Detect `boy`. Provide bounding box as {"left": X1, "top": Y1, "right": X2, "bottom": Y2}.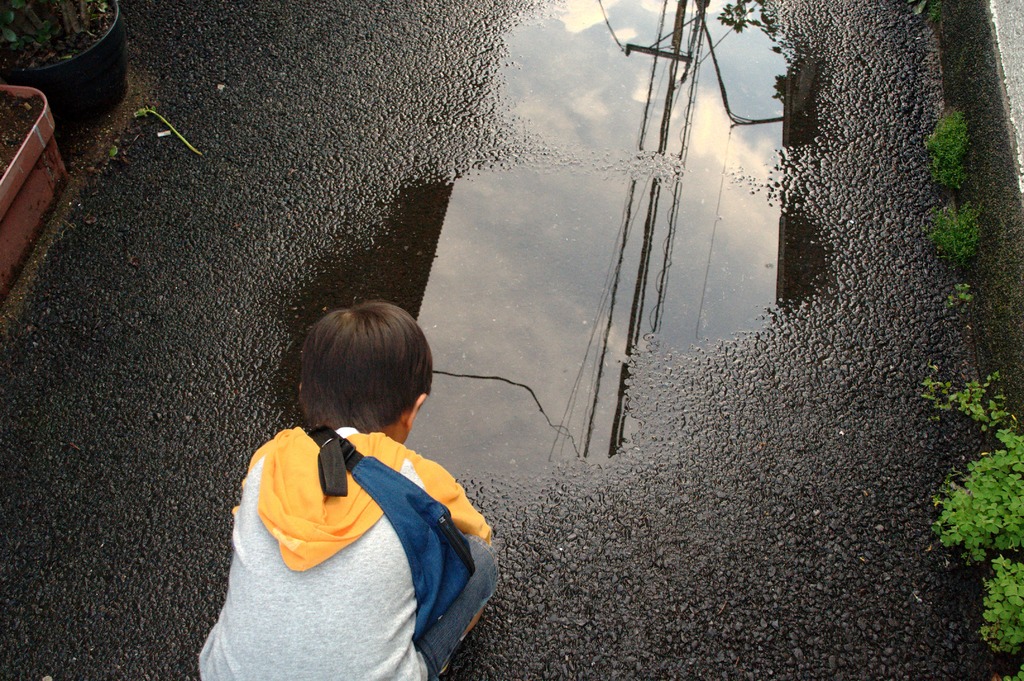
{"left": 187, "top": 298, "right": 502, "bottom": 680}.
